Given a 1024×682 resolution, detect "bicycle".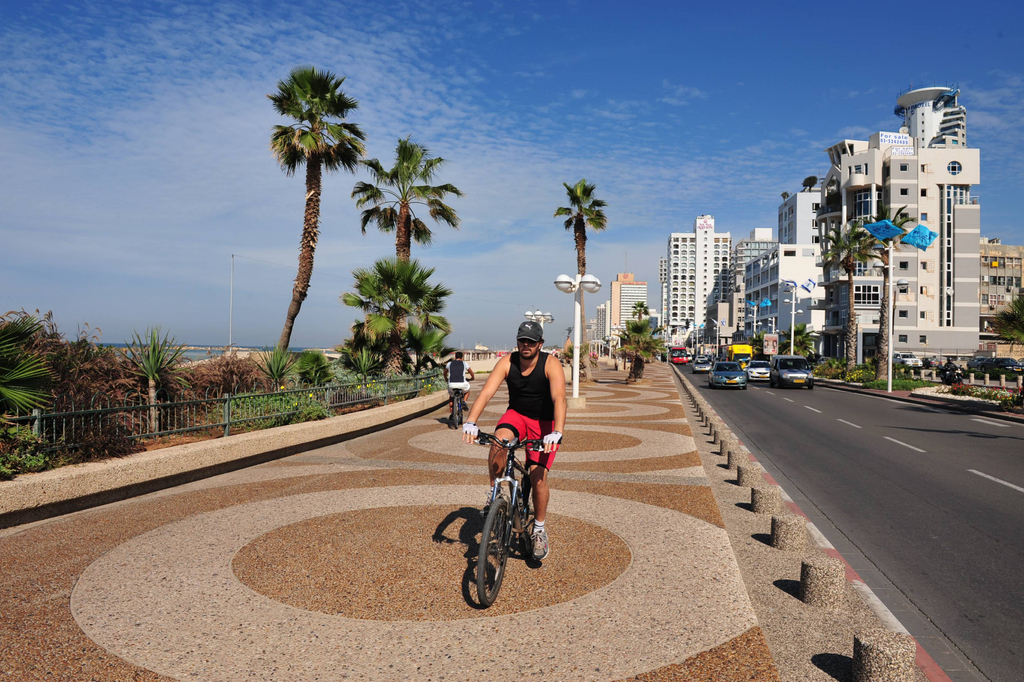
bbox=(452, 414, 556, 606).
